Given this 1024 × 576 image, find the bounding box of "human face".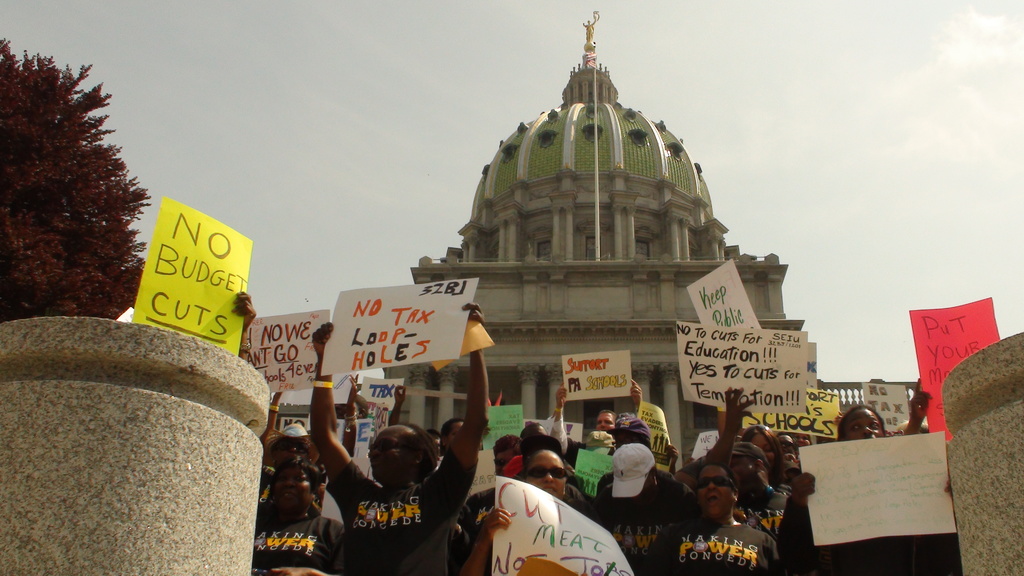
left=705, top=465, right=732, bottom=508.
